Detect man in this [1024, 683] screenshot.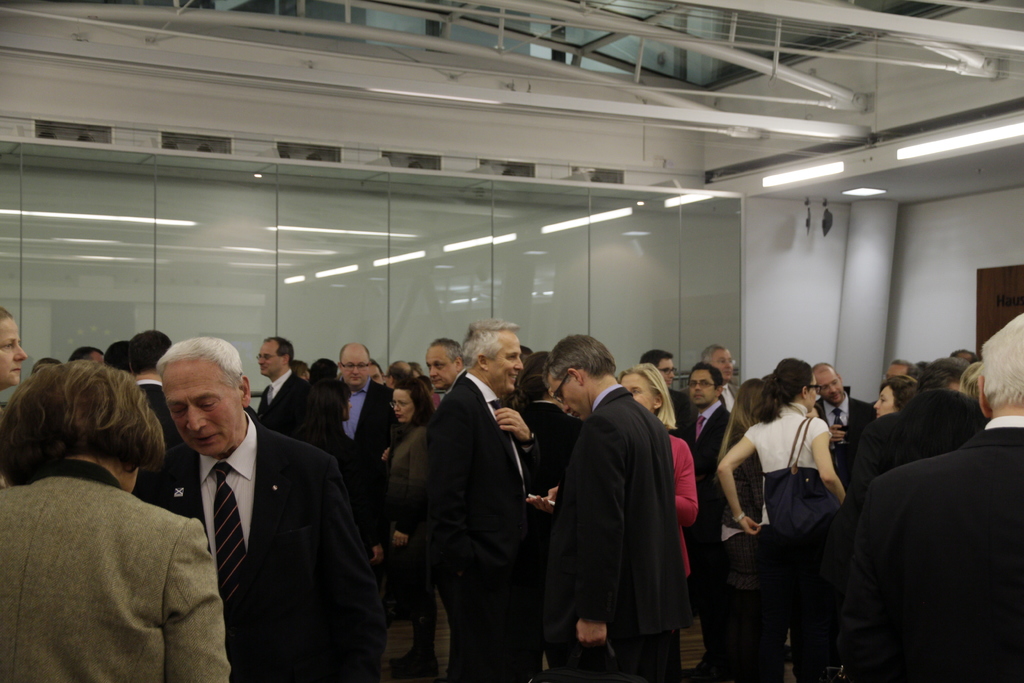
Detection: box(424, 322, 549, 682).
